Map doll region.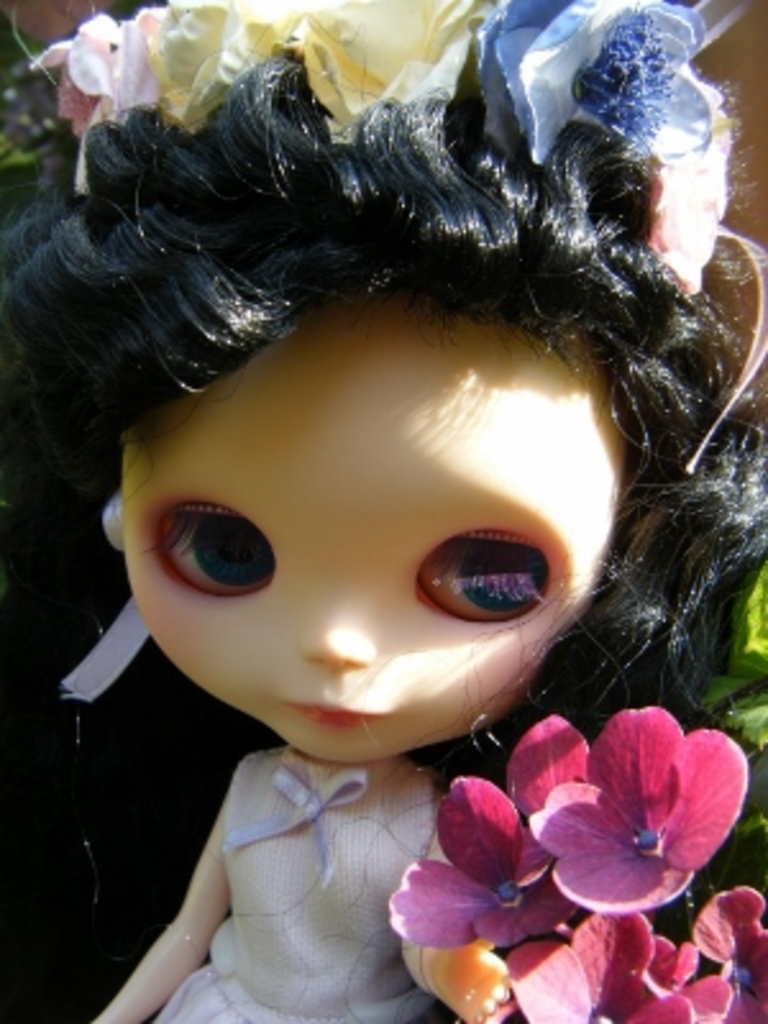
Mapped to 0,0,765,1021.
